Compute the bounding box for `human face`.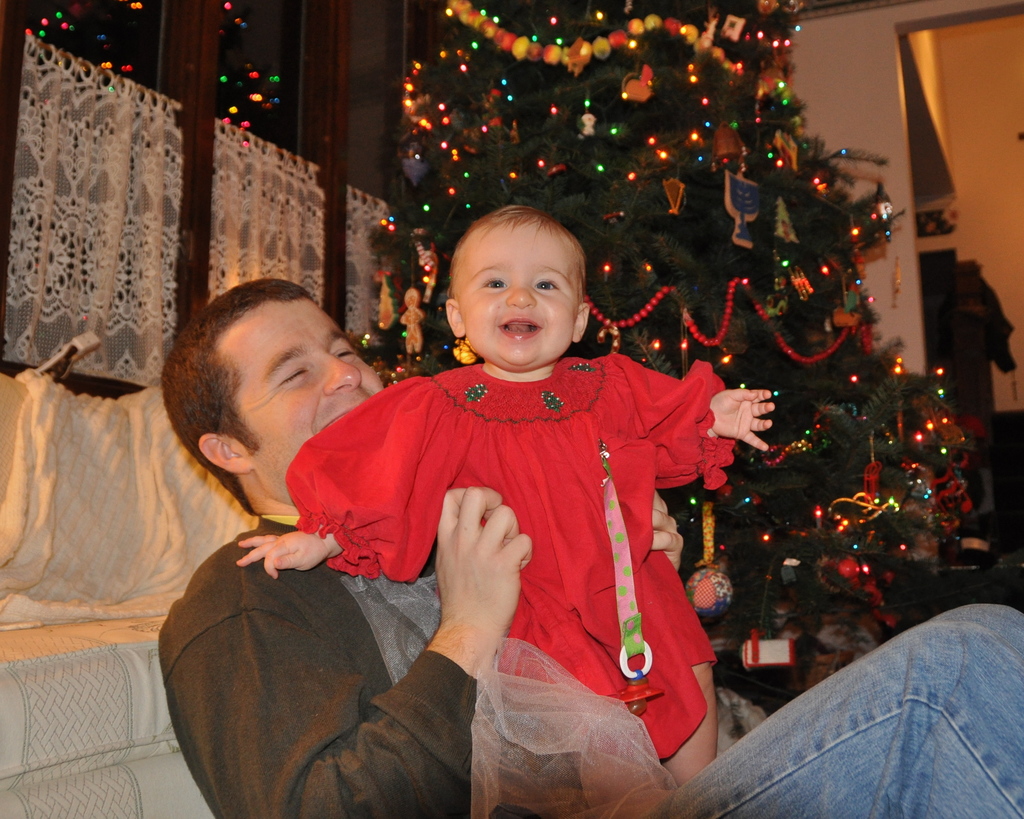
(226, 290, 381, 507).
